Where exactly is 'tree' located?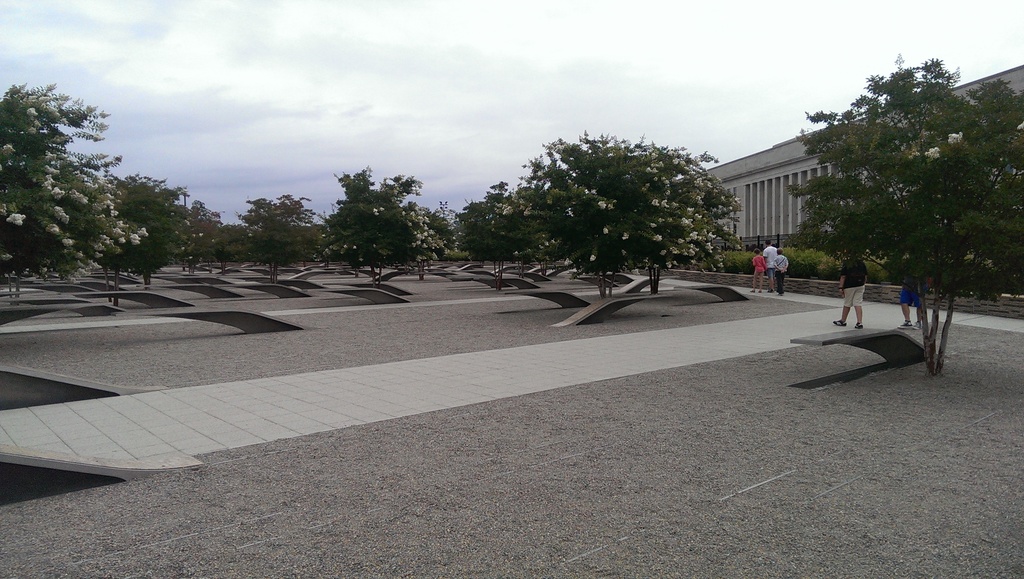
Its bounding box is box(632, 136, 749, 298).
